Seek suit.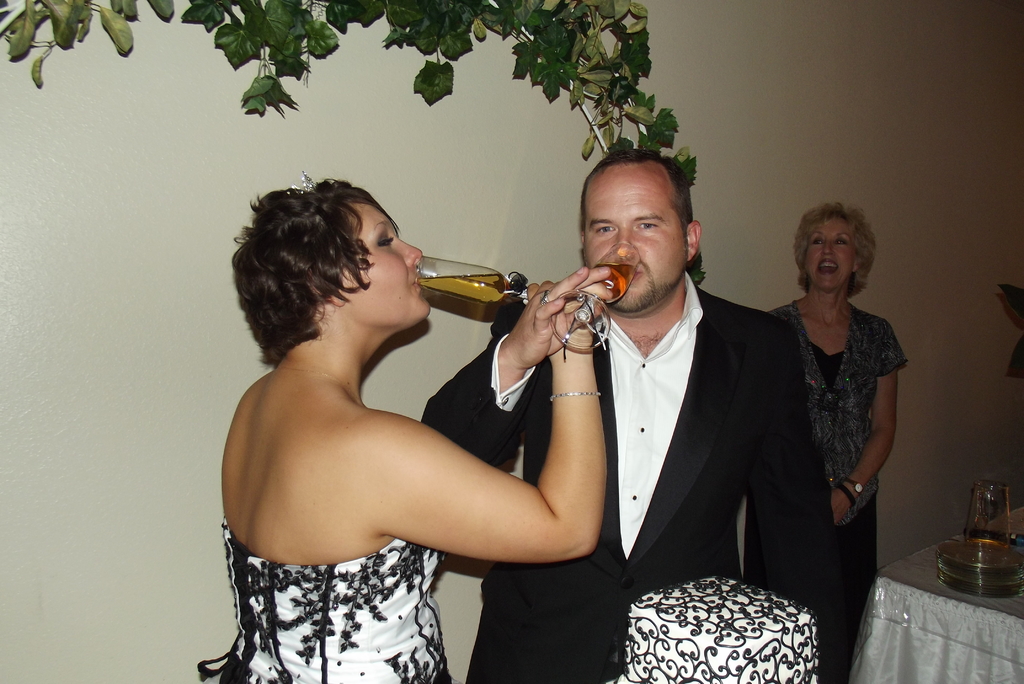
547 184 831 644.
